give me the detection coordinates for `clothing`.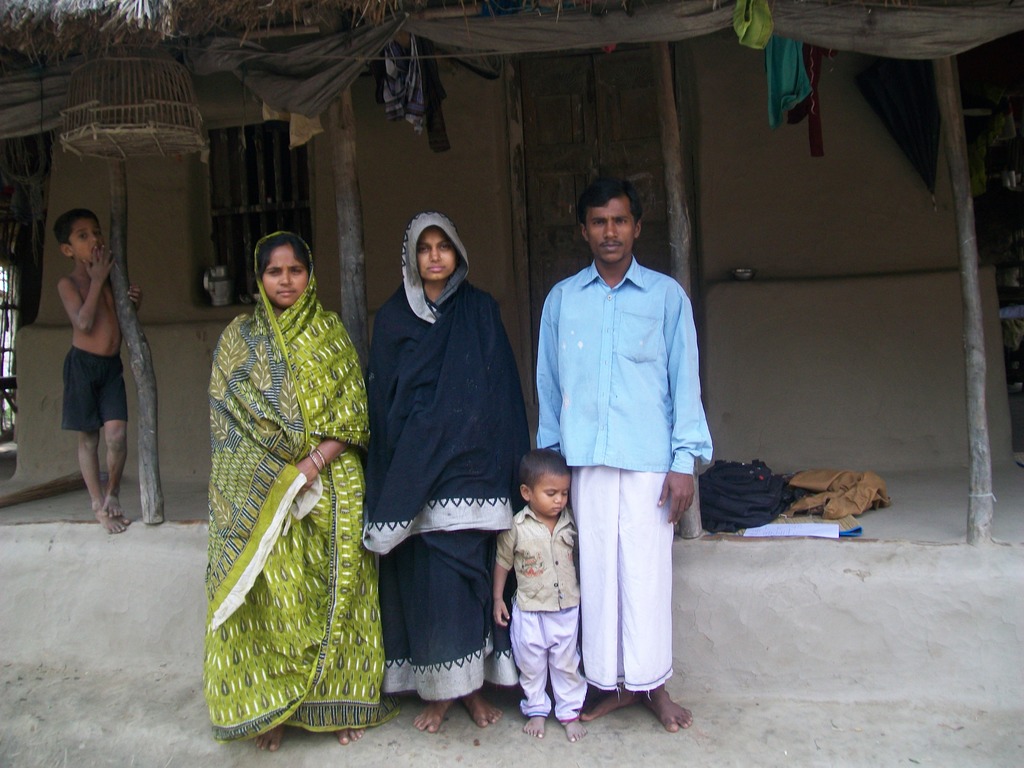
box(197, 227, 385, 739).
